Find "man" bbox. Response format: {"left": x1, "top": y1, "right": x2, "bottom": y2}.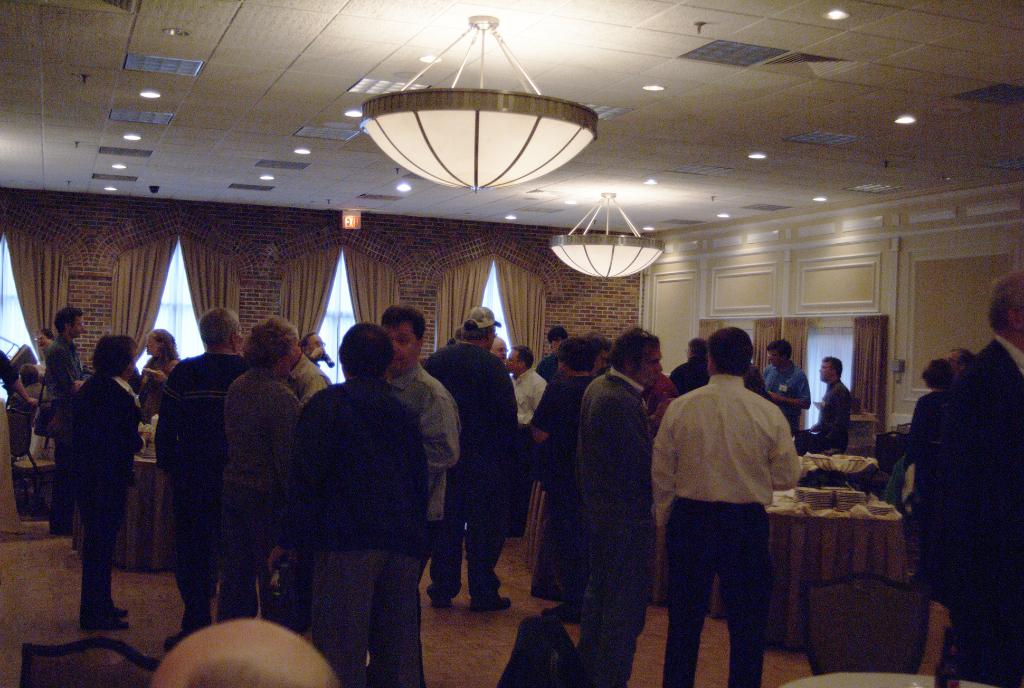
{"left": 378, "top": 300, "right": 464, "bottom": 687}.
